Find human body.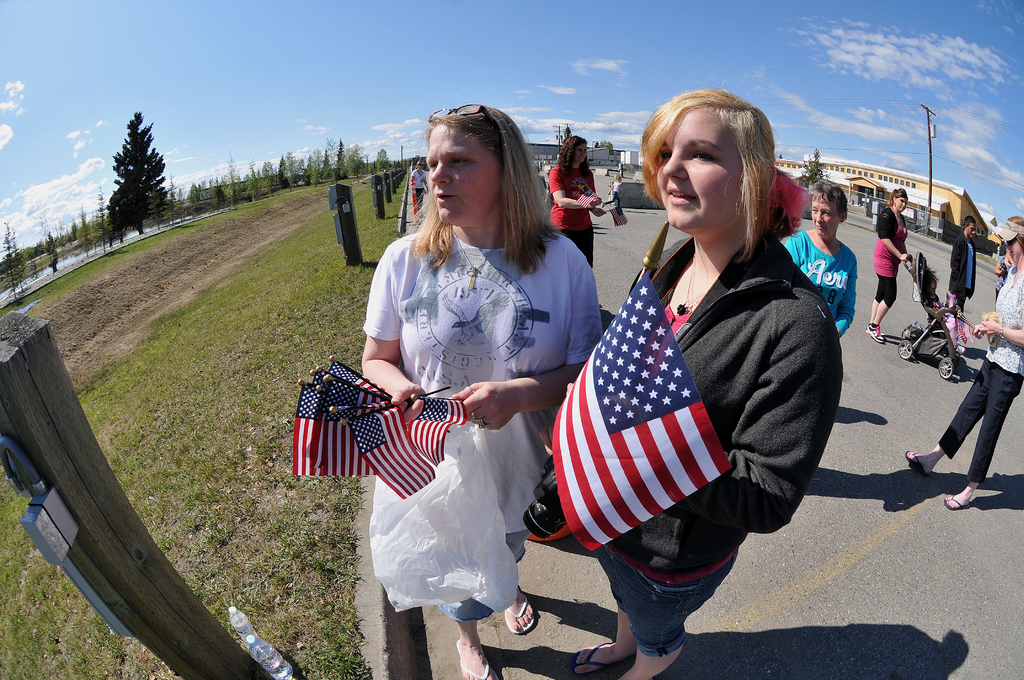
bbox(948, 217, 974, 314).
